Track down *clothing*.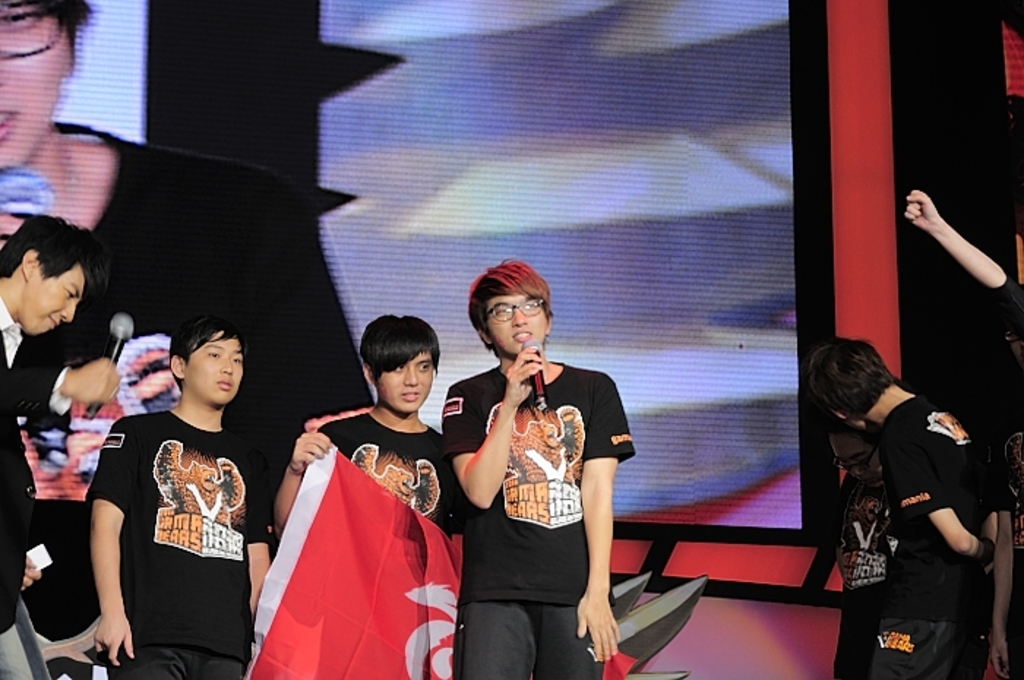
Tracked to [869, 388, 1012, 677].
